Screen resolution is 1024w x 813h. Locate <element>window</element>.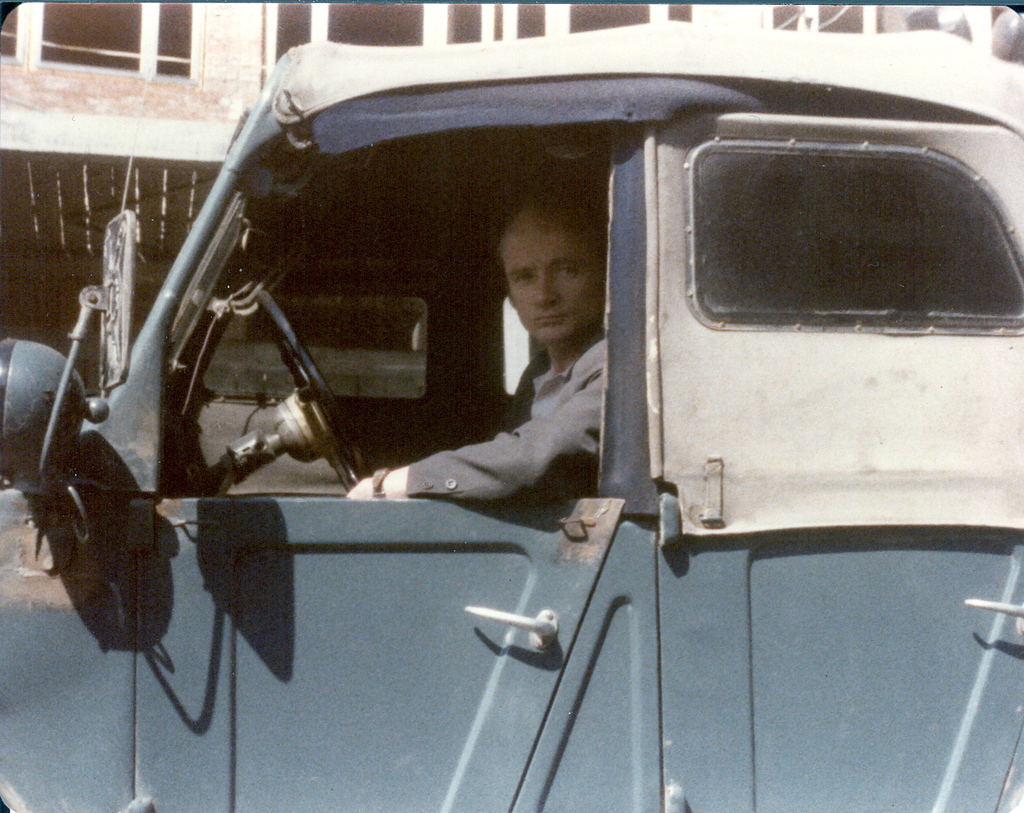
left=769, top=2, right=879, bottom=34.
